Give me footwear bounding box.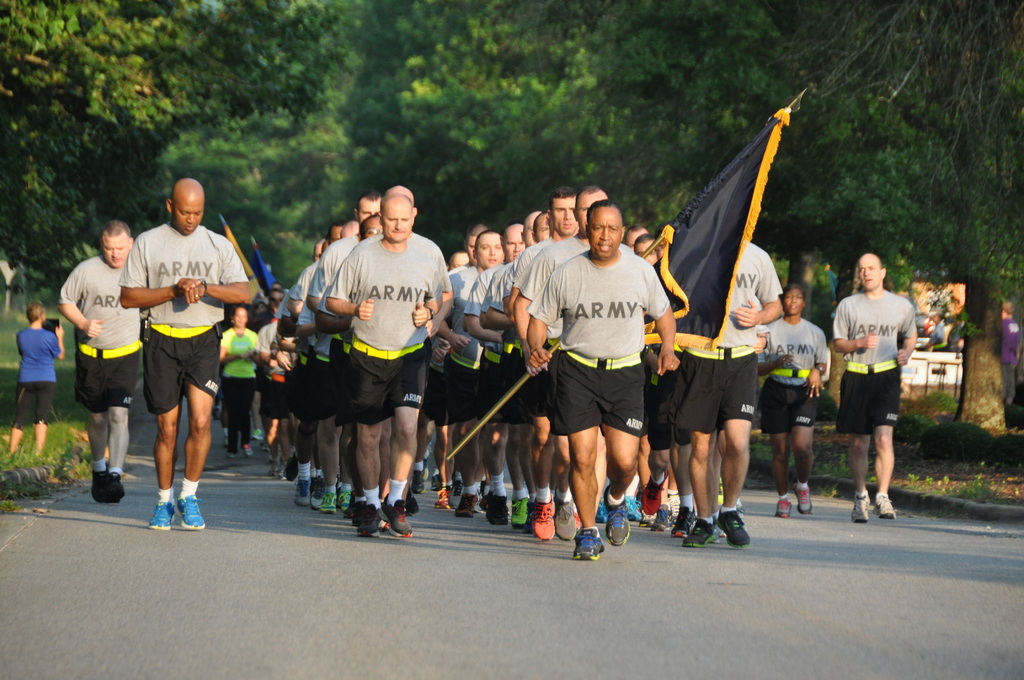
bbox=[310, 474, 321, 506].
